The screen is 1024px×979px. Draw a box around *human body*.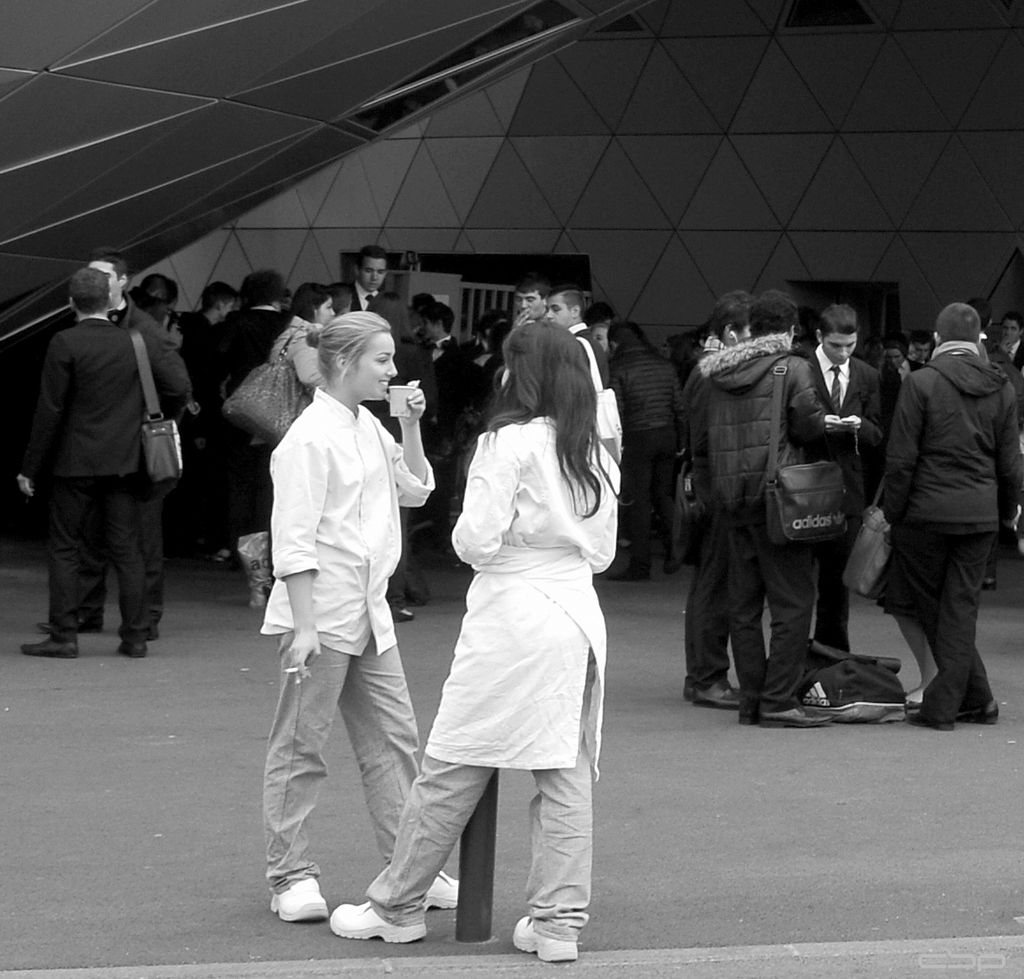
region(319, 315, 628, 975).
